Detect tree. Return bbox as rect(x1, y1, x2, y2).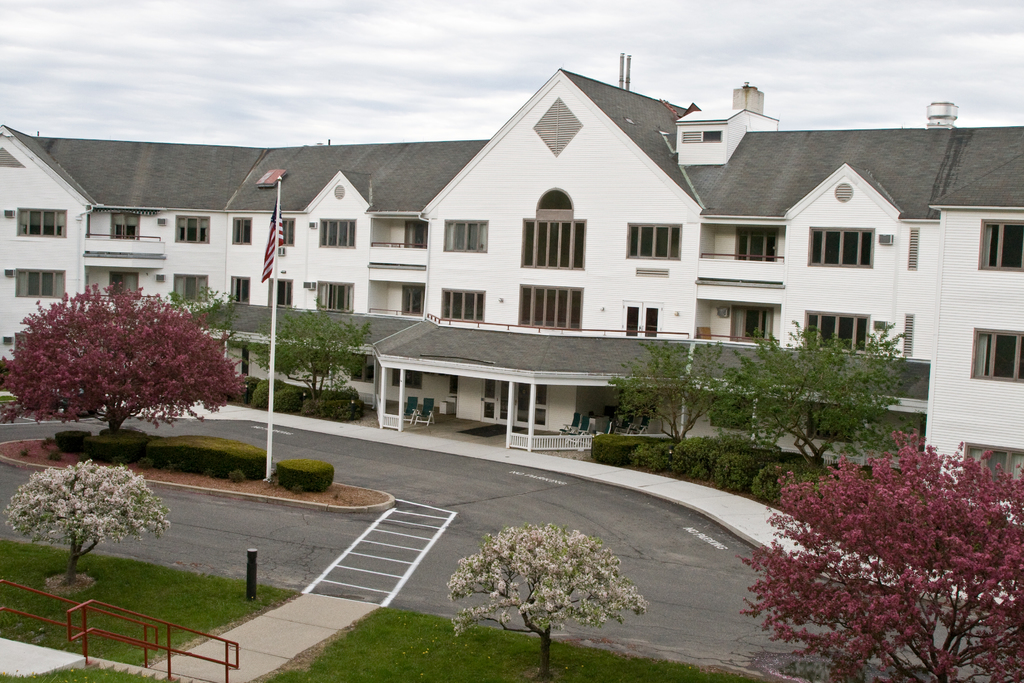
rect(262, 304, 416, 400).
